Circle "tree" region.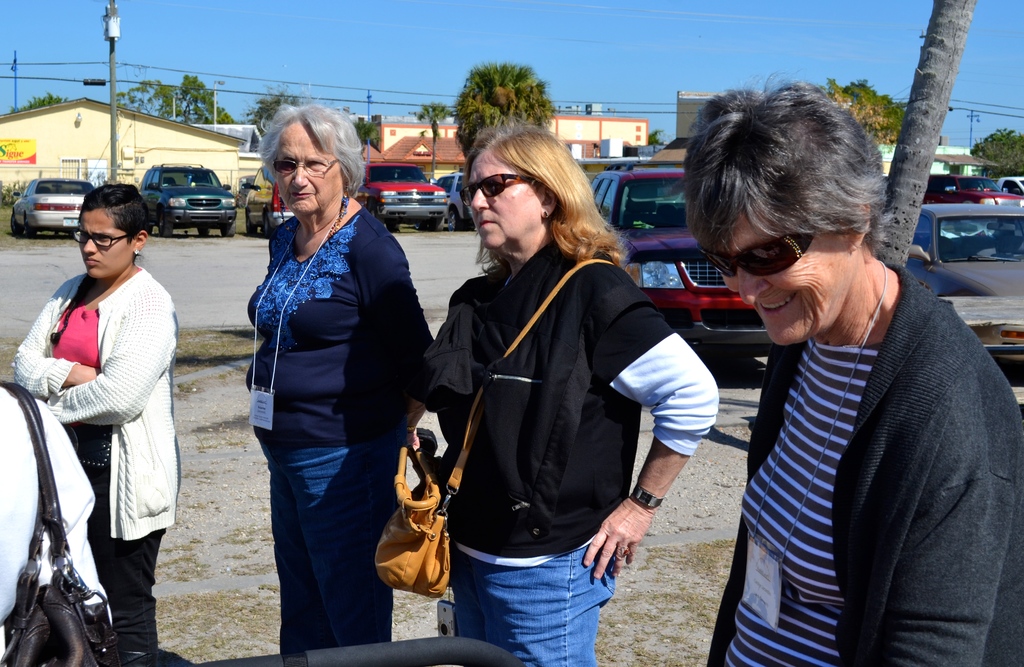
Region: <region>449, 61, 556, 156</region>.
